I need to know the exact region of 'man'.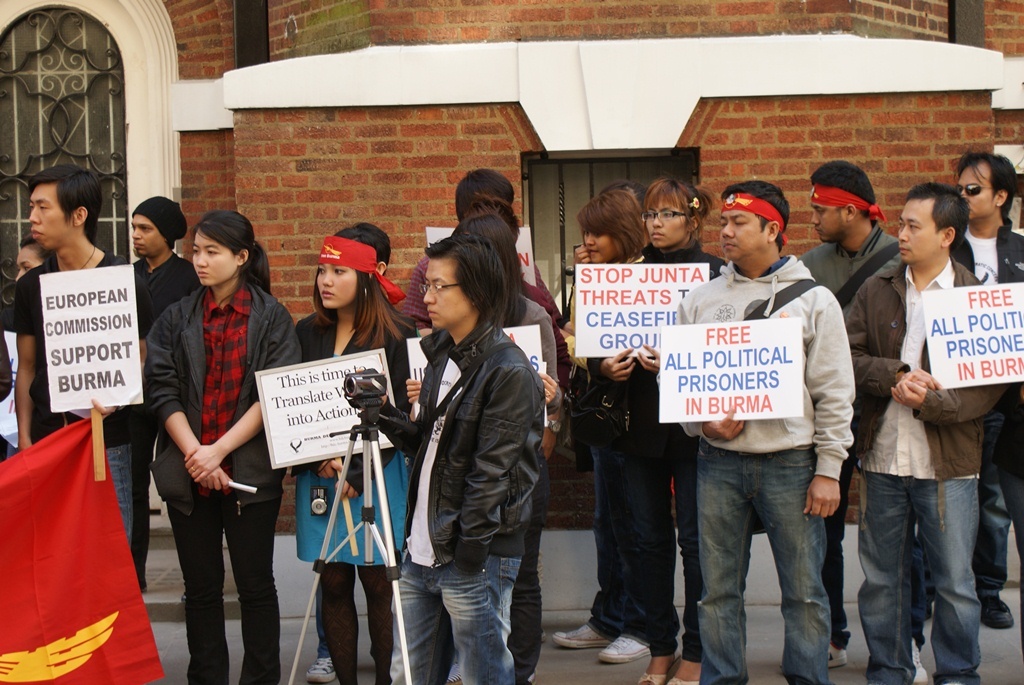
Region: (659,180,866,661).
